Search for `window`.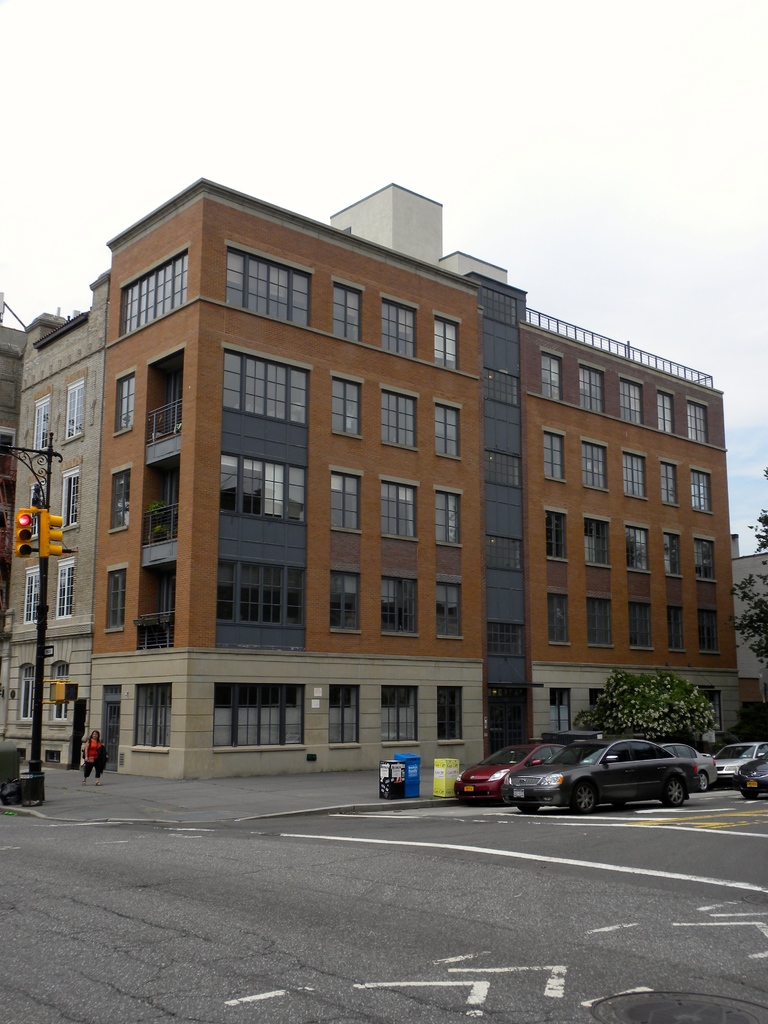
Found at bbox(326, 376, 362, 438).
